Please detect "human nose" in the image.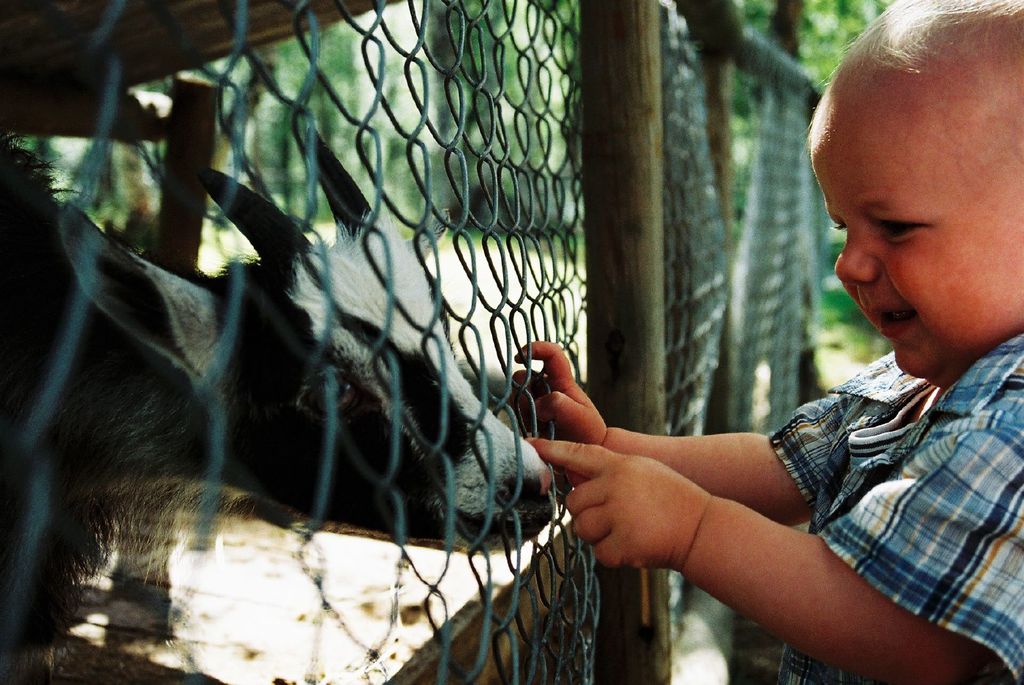
detection(831, 232, 879, 288).
